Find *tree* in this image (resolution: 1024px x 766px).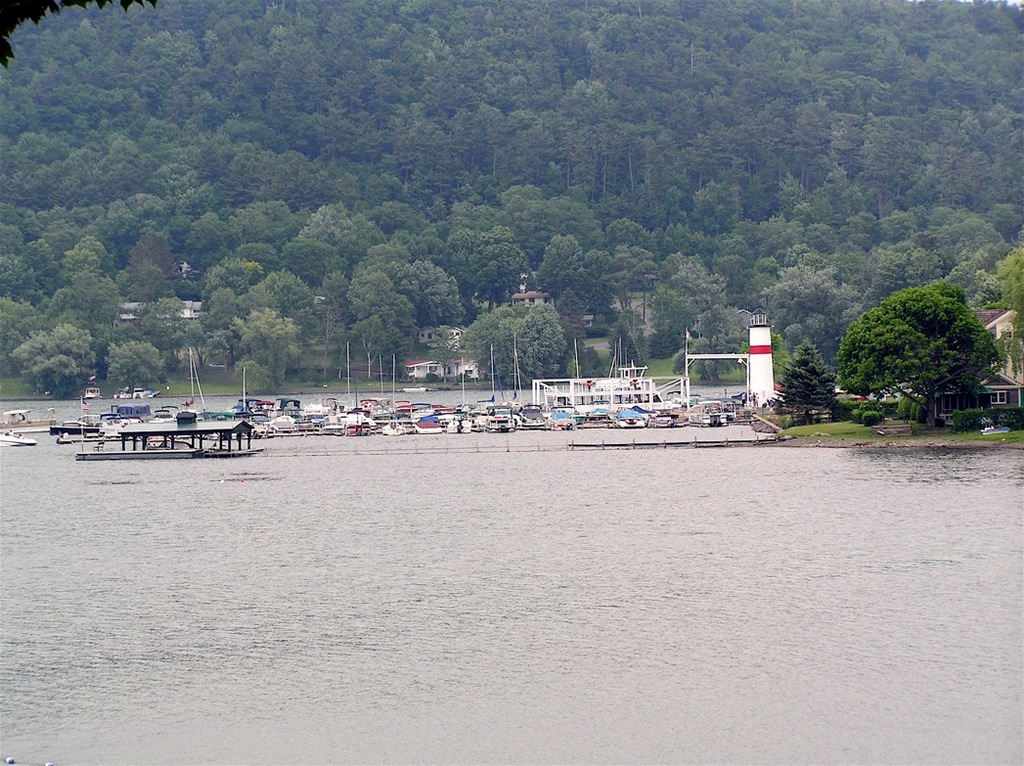
101 339 170 396.
